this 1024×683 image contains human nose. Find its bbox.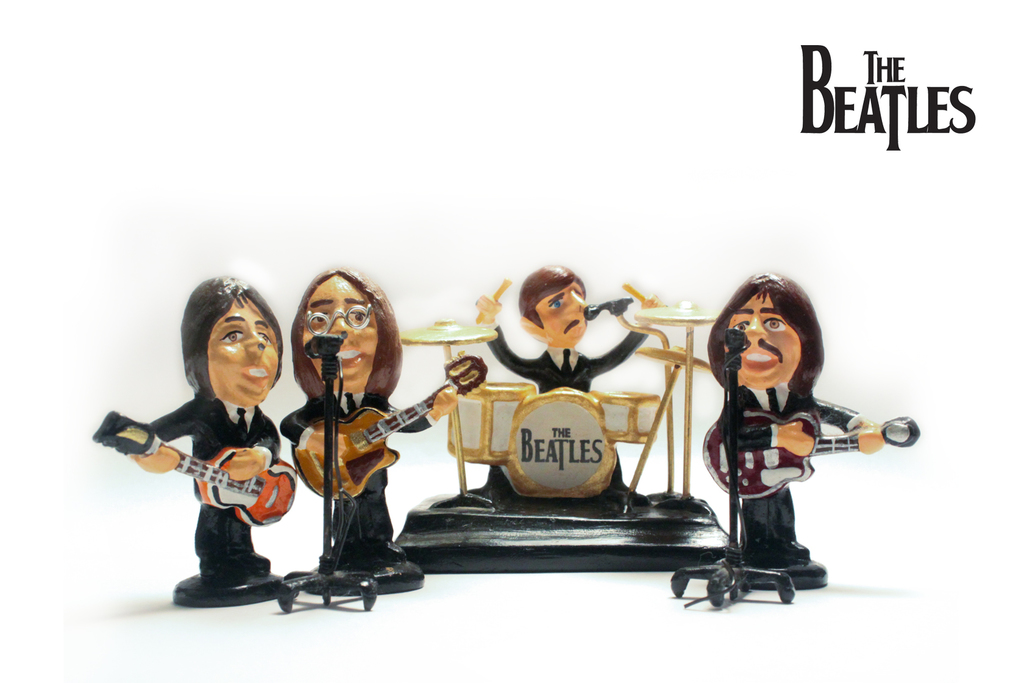
l=328, t=314, r=355, b=336.
